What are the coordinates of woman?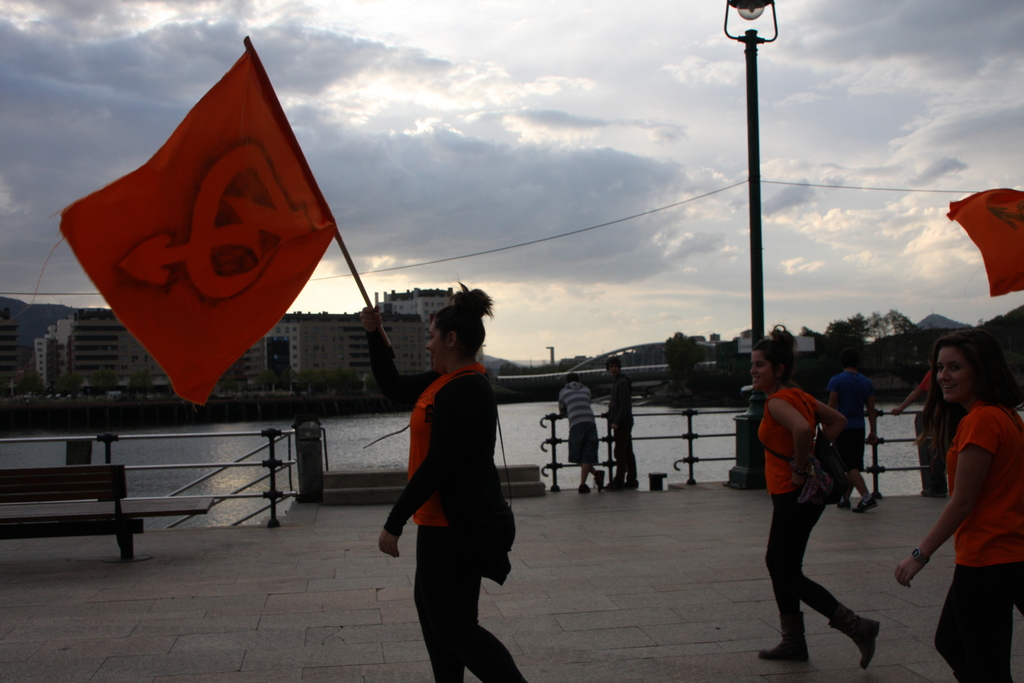
761:329:882:674.
